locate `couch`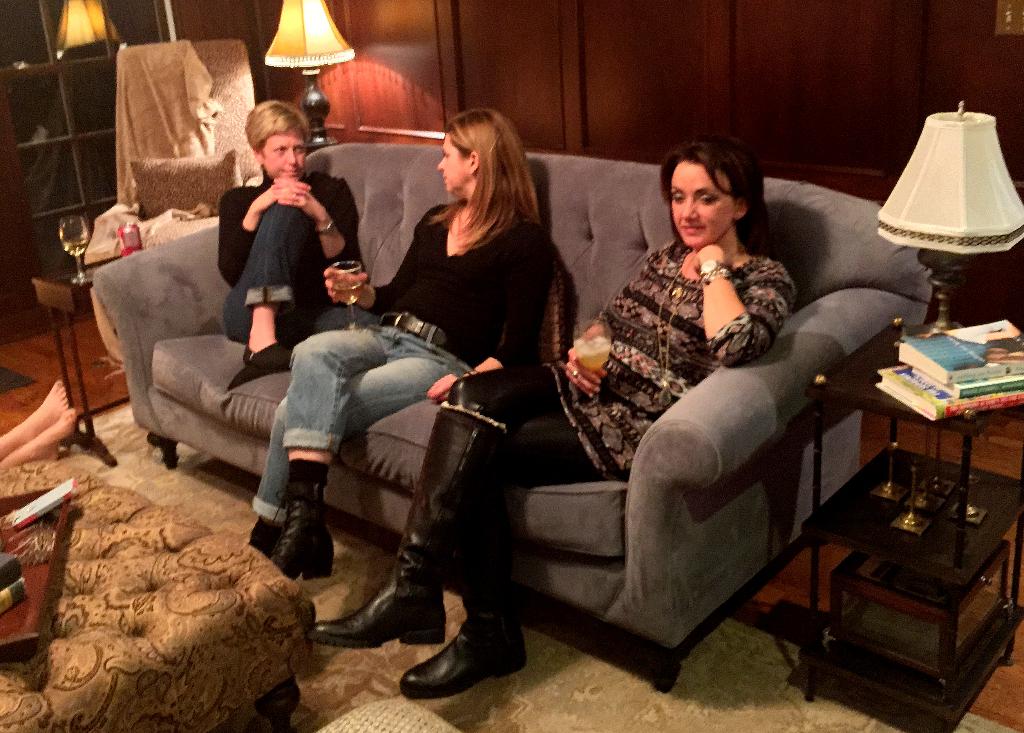
bbox(65, 152, 906, 654)
